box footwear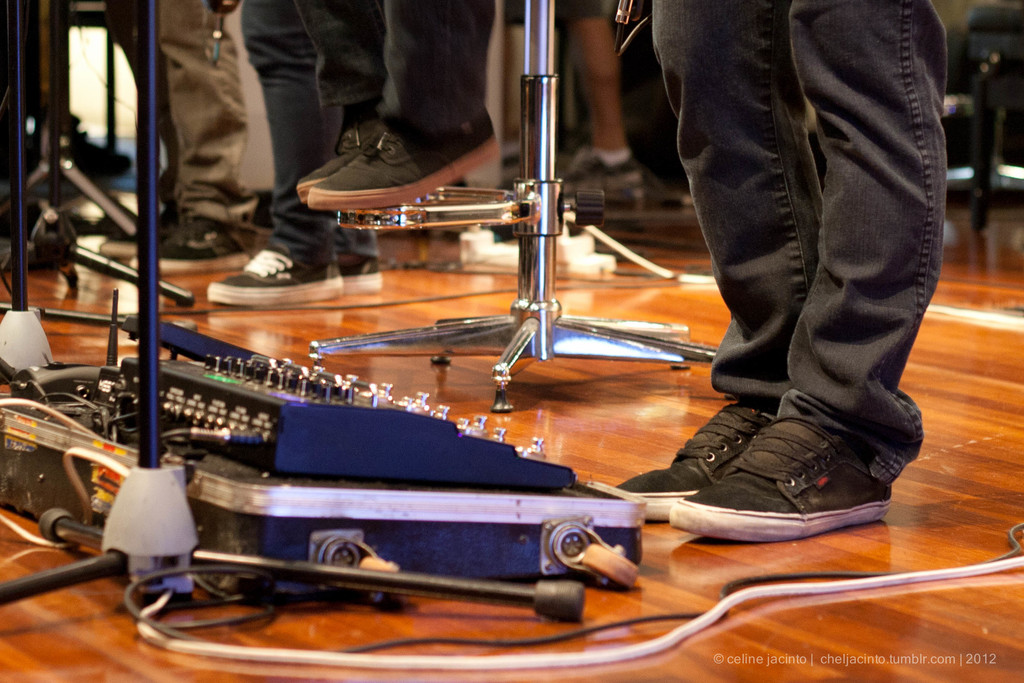
pyautogui.locateOnScreen(337, 247, 381, 295)
